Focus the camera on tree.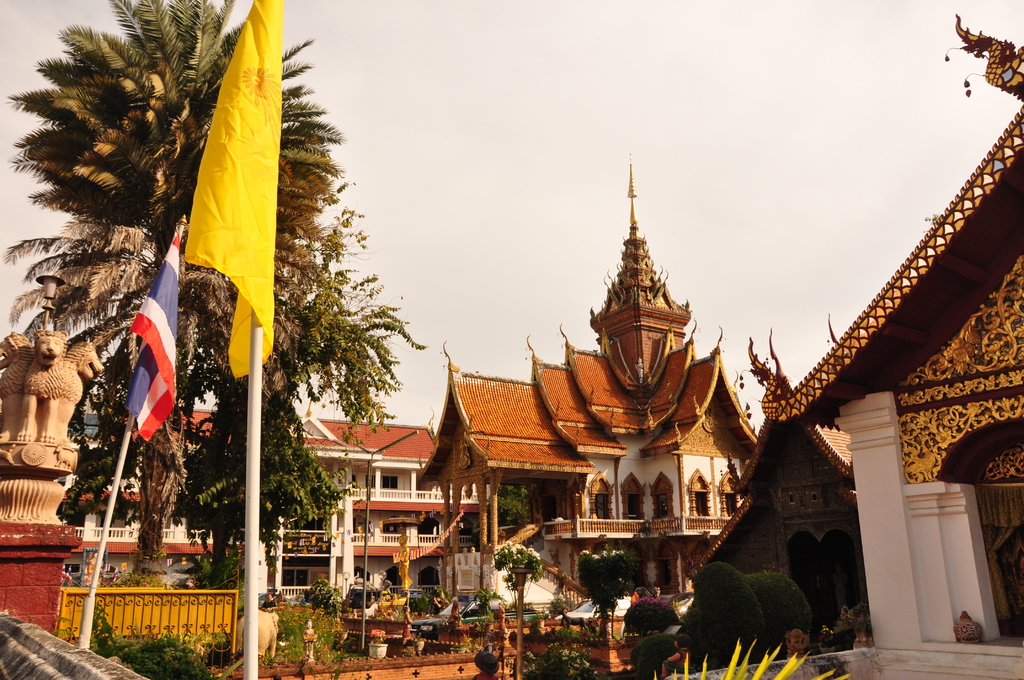
Focus region: (left=573, top=539, right=635, bottom=639).
